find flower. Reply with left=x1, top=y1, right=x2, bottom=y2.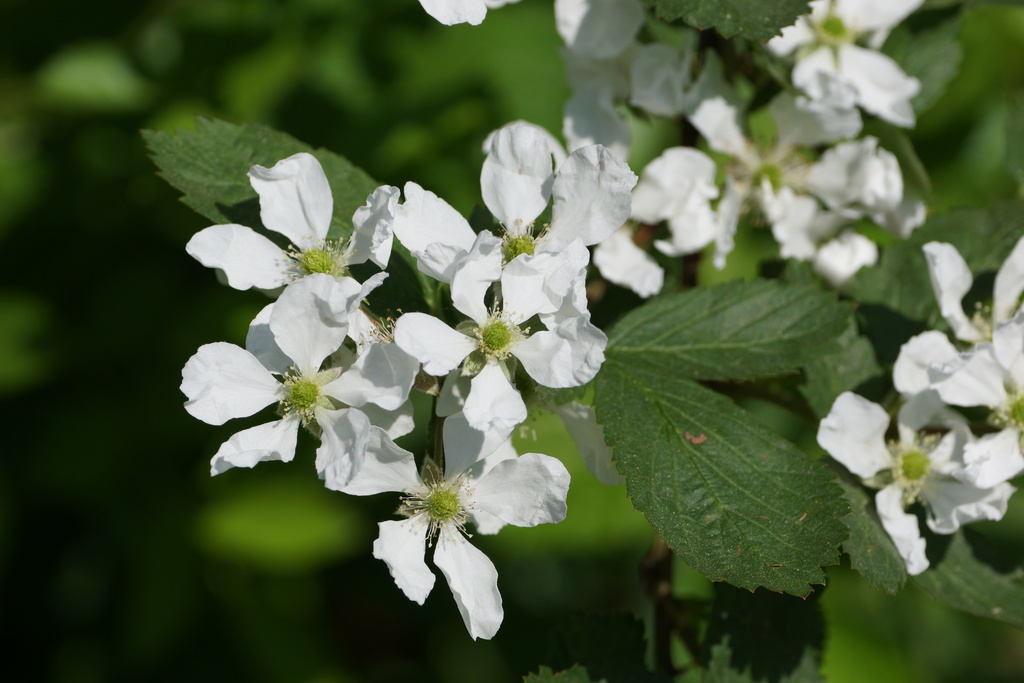
left=346, top=432, right=563, bottom=634.
